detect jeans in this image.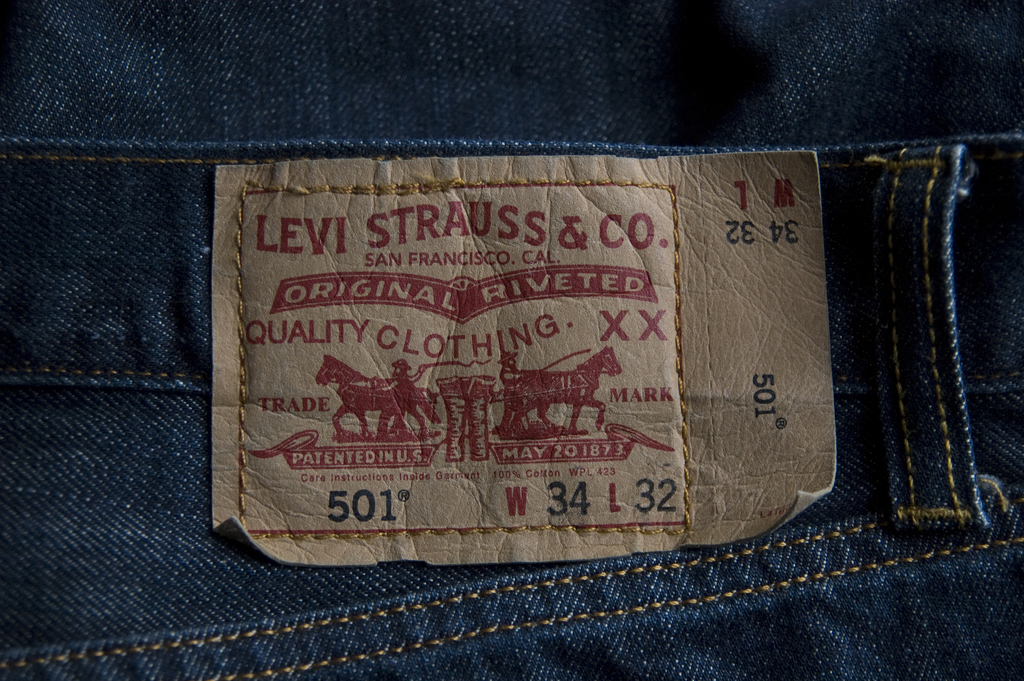
Detection: <bbox>0, 0, 1023, 680</bbox>.
